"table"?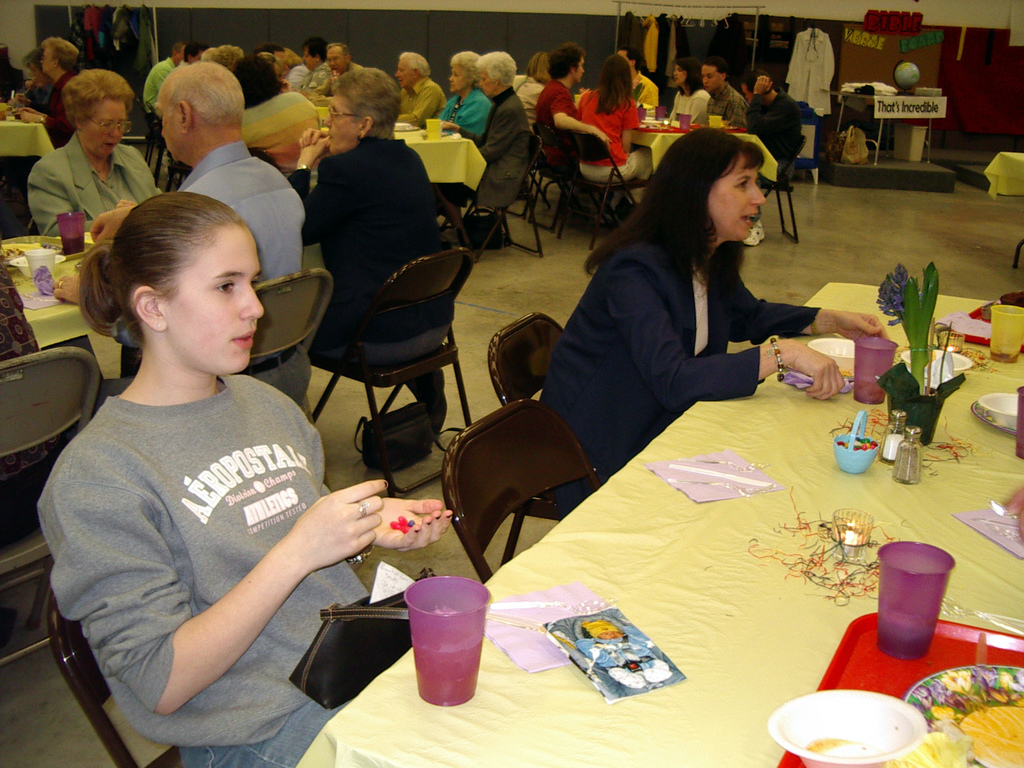
[left=984, top=152, right=1023, bottom=270]
